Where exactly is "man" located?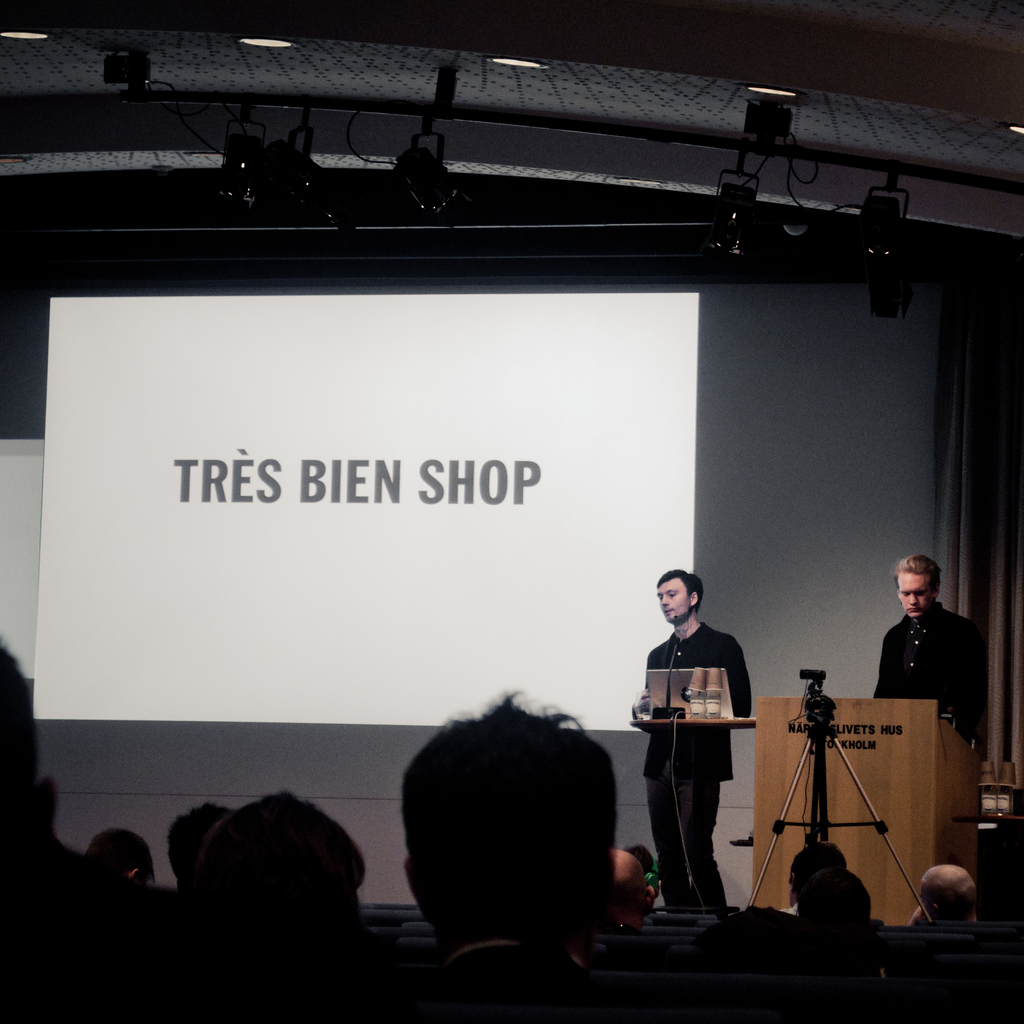
Its bounding box is rect(404, 681, 625, 1023).
